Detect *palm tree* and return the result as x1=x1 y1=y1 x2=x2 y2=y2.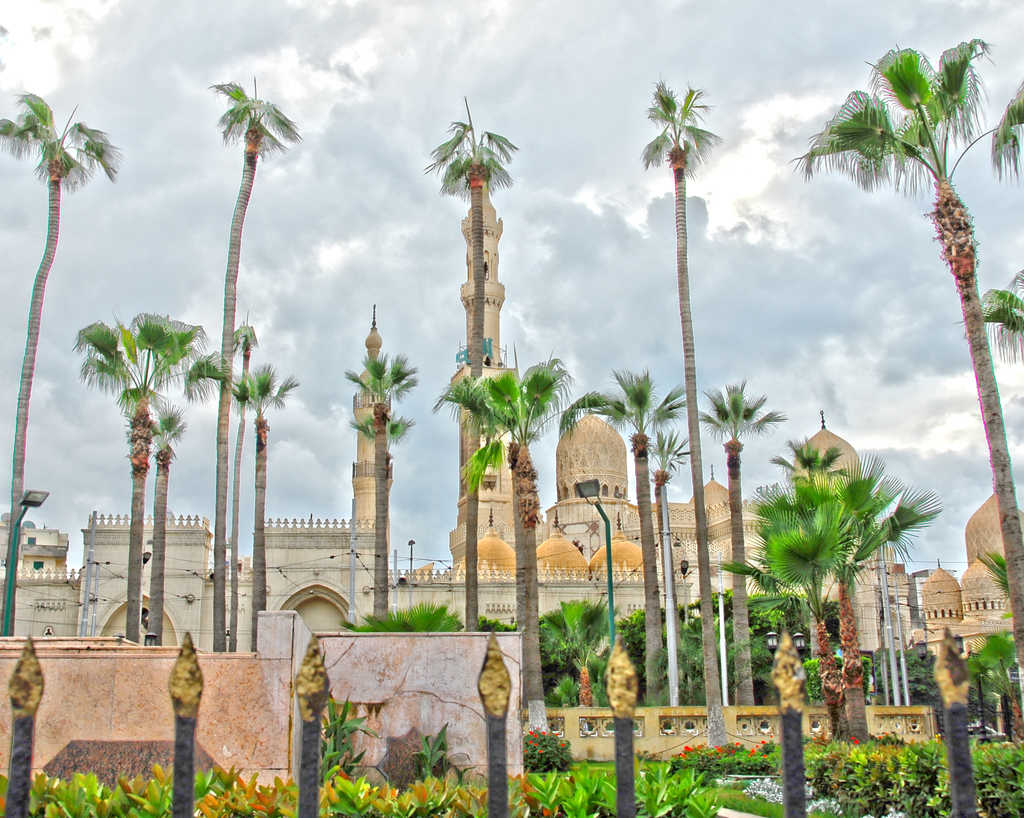
x1=81 y1=309 x2=182 y2=650.
